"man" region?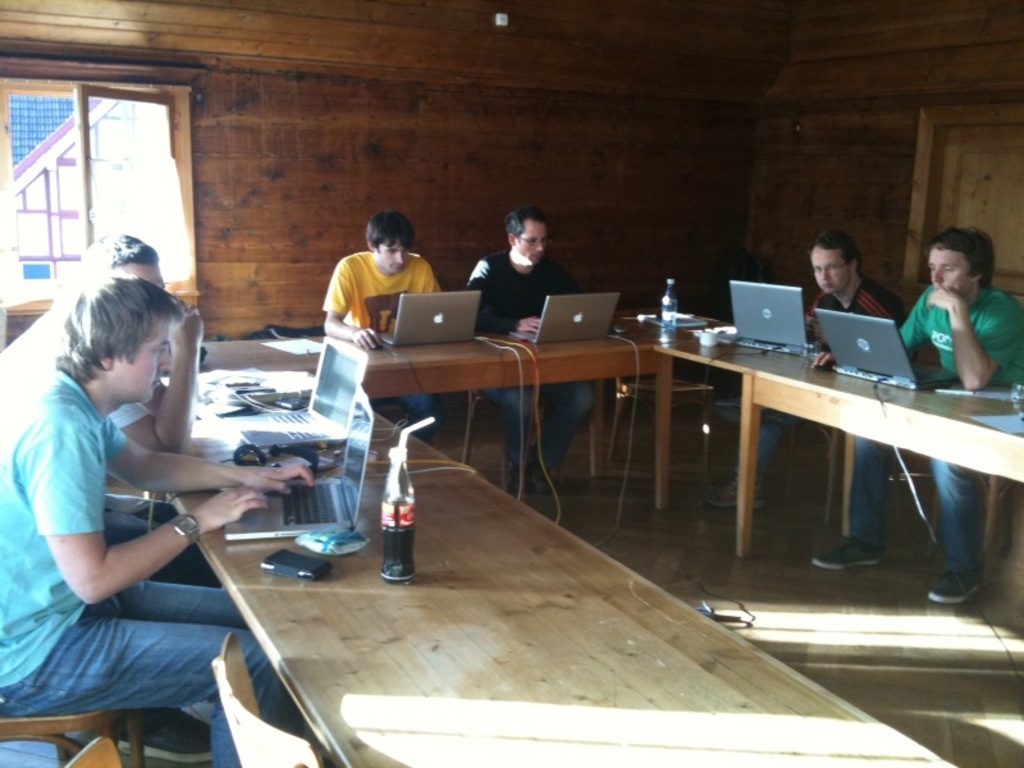
813 221 1023 611
